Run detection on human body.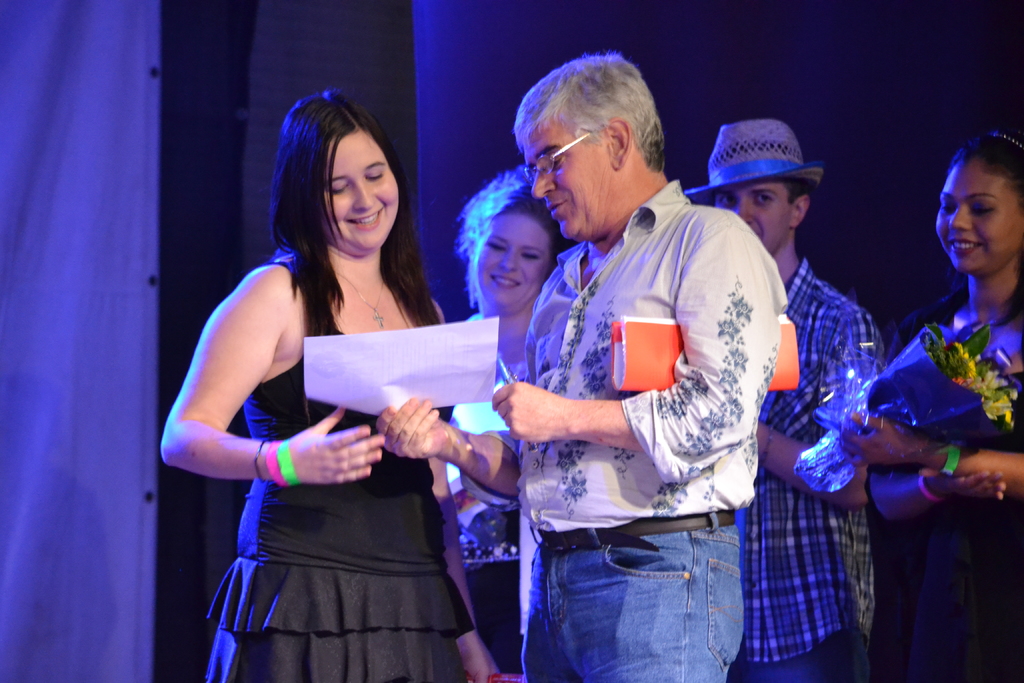
Result: box=[435, 290, 535, 682].
